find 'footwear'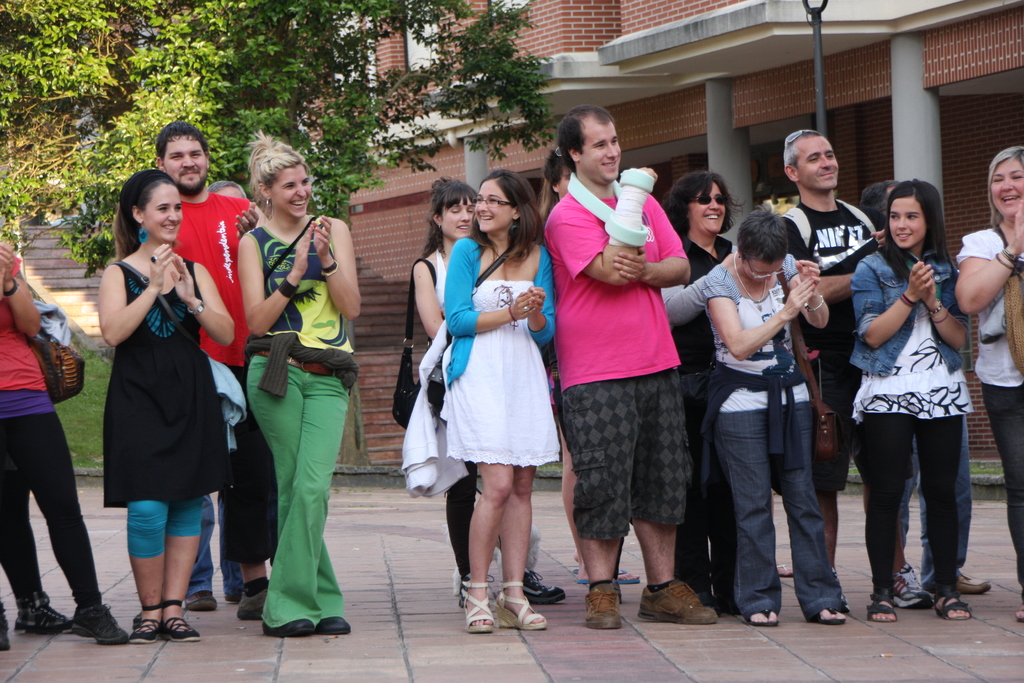
[left=70, top=604, right=130, bottom=646]
